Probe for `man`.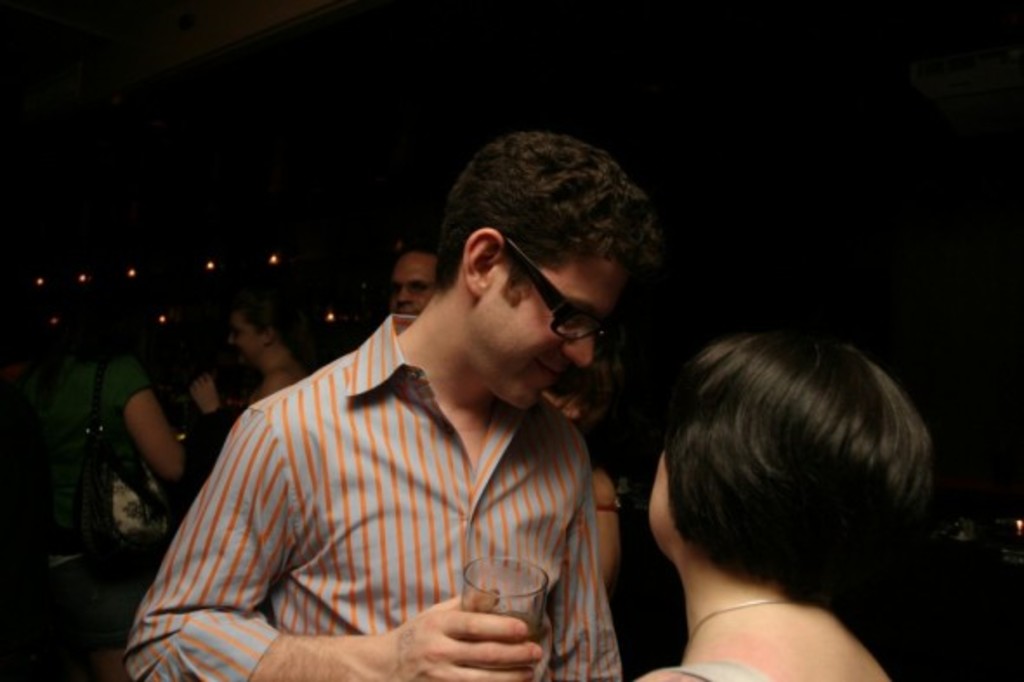
Probe result: (389,250,437,319).
